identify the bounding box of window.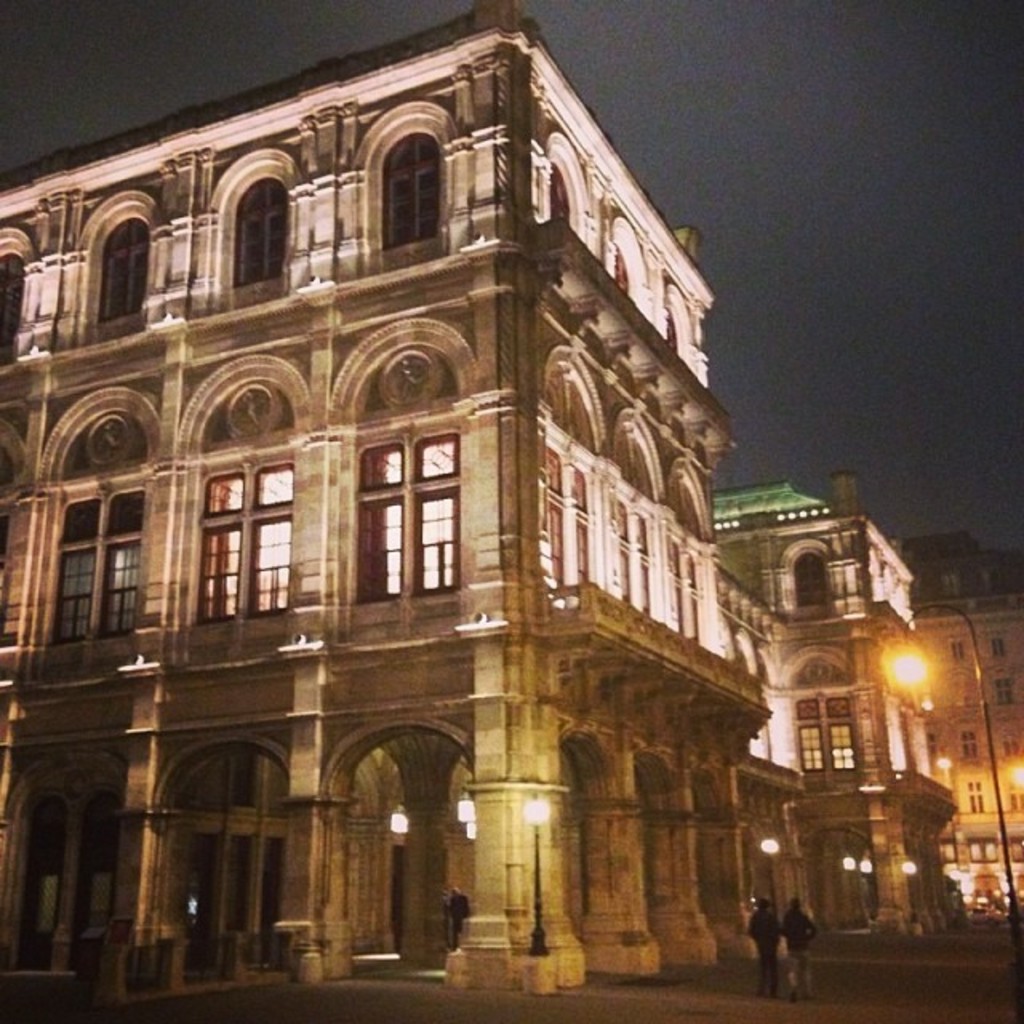
995 675 1019 707.
